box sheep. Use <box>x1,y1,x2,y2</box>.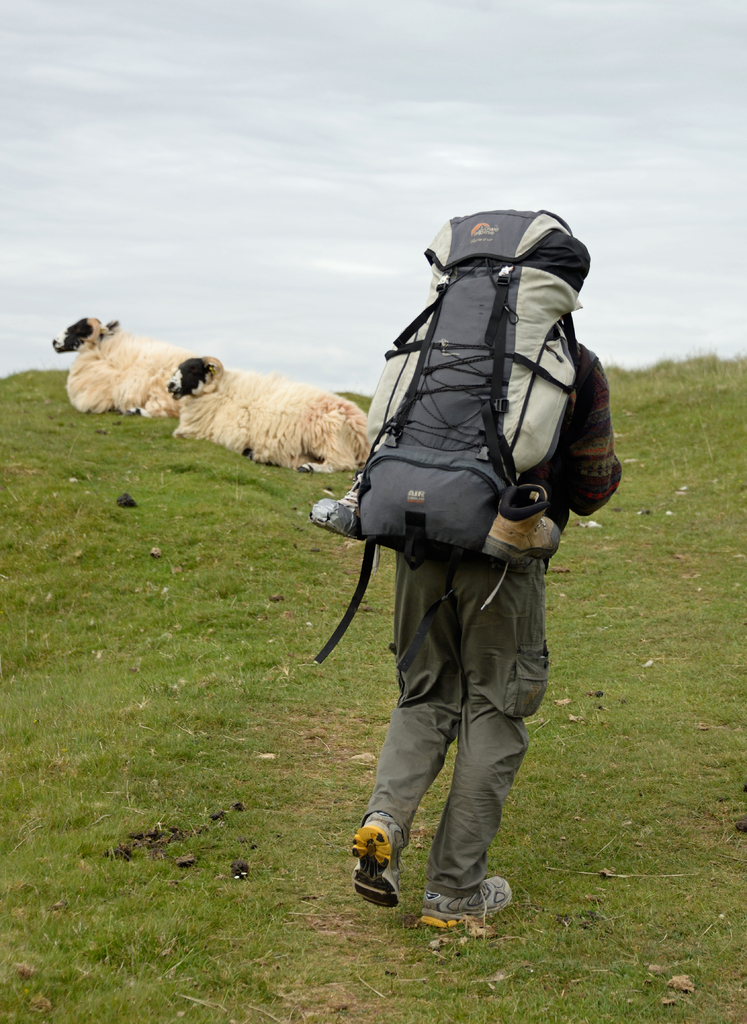
<box>47,316,194,419</box>.
